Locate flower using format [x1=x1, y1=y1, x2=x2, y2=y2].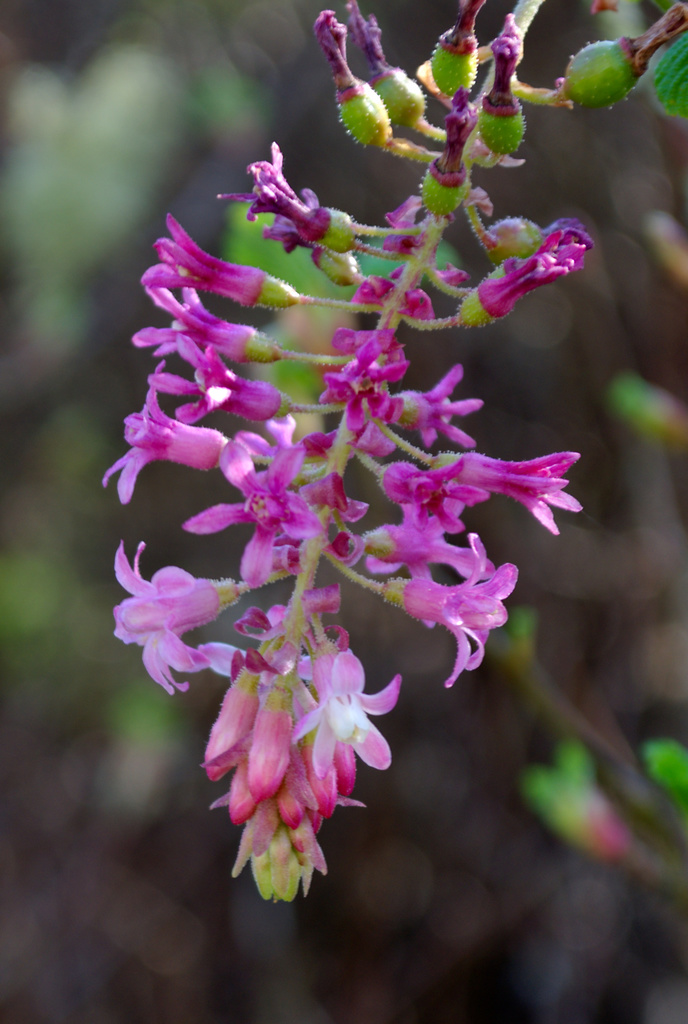
[x1=458, y1=234, x2=580, y2=329].
